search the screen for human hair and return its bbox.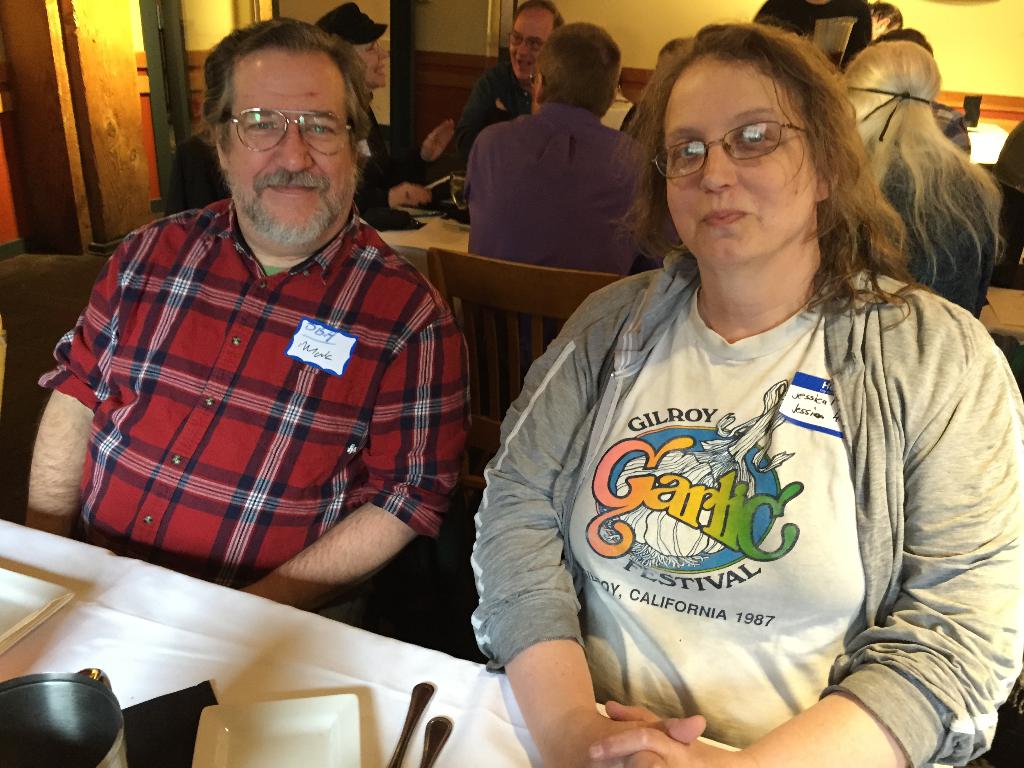
Found: <bbox>197, 15, 371, 164</bbox>.
